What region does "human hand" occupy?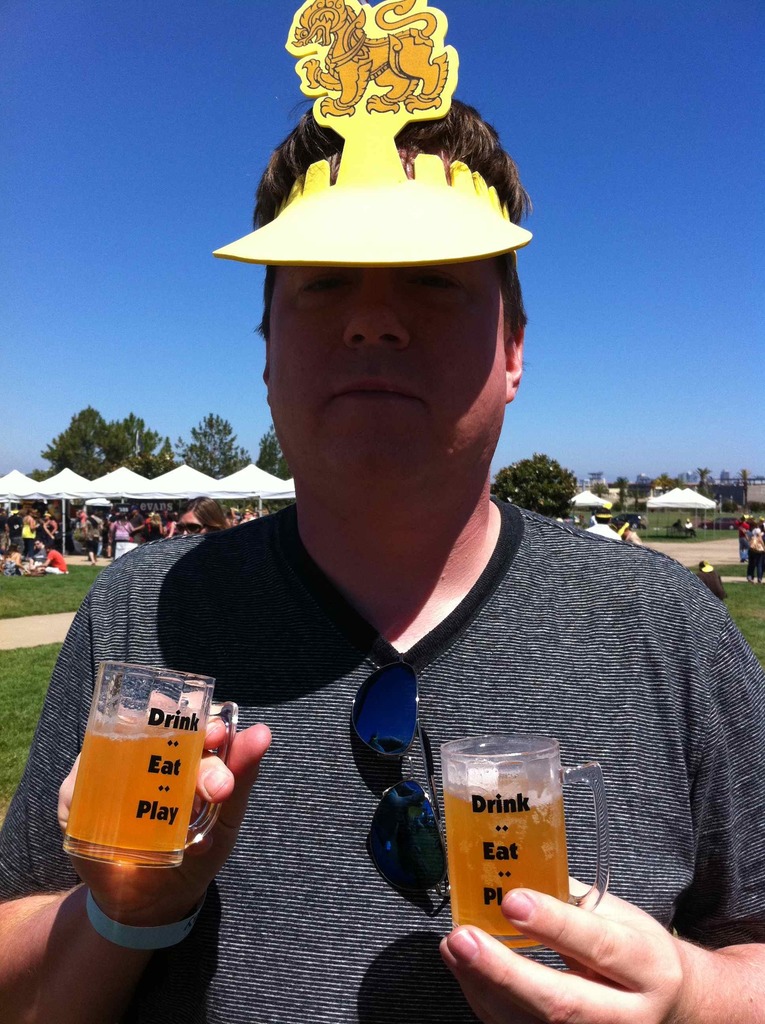
bbox(54, 687, 275, 928).
